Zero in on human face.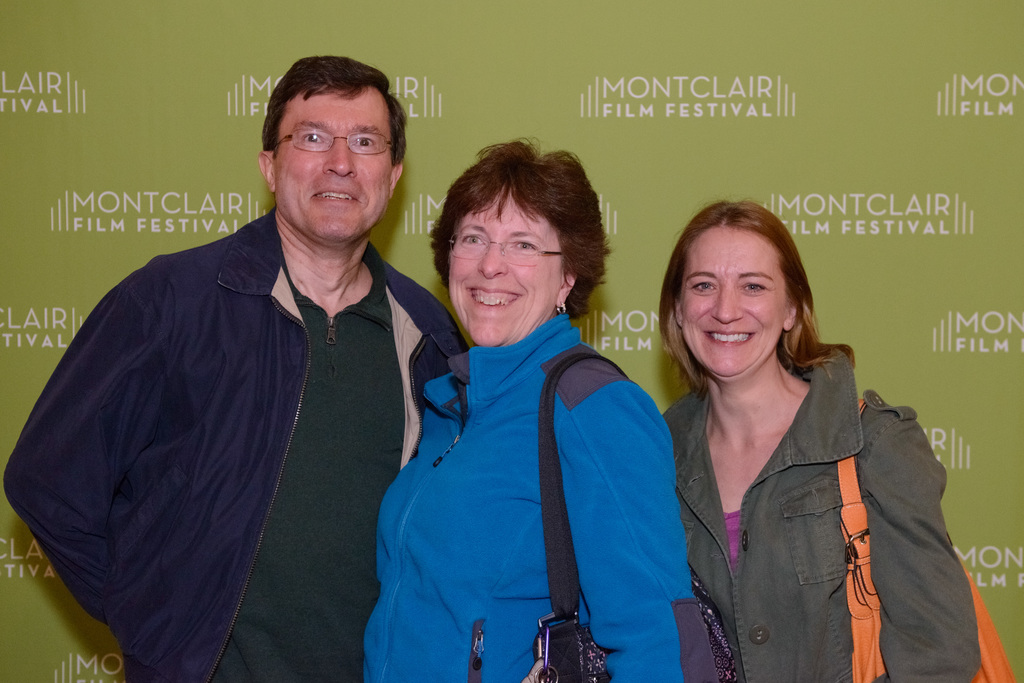
Zeroed in: box=[438, 187, 562, 350].
